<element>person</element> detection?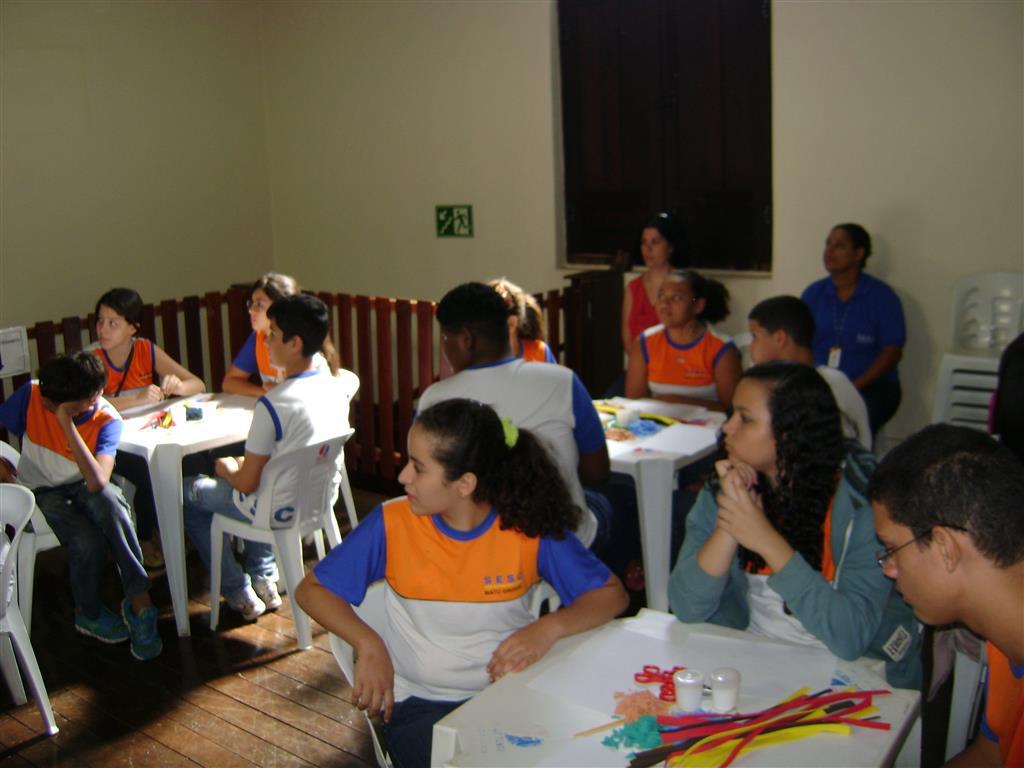
<bbox>799, 218, 908, 438</bbox>
